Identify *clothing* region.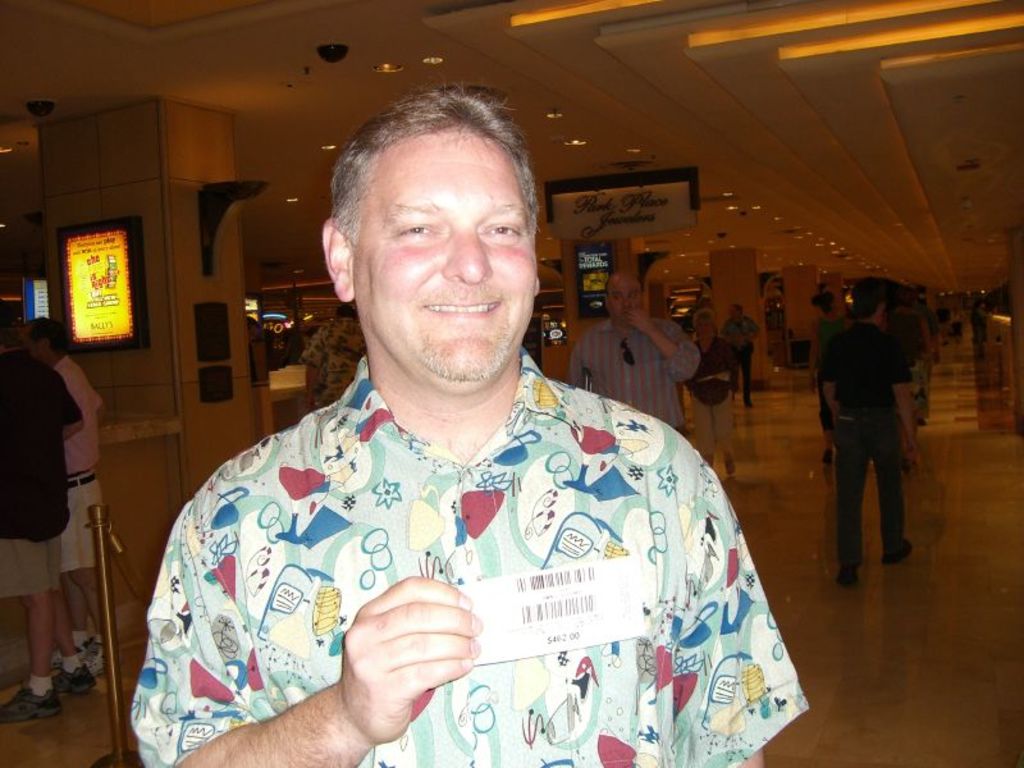
Region: <region>836, 324, 908, 575</region>.
